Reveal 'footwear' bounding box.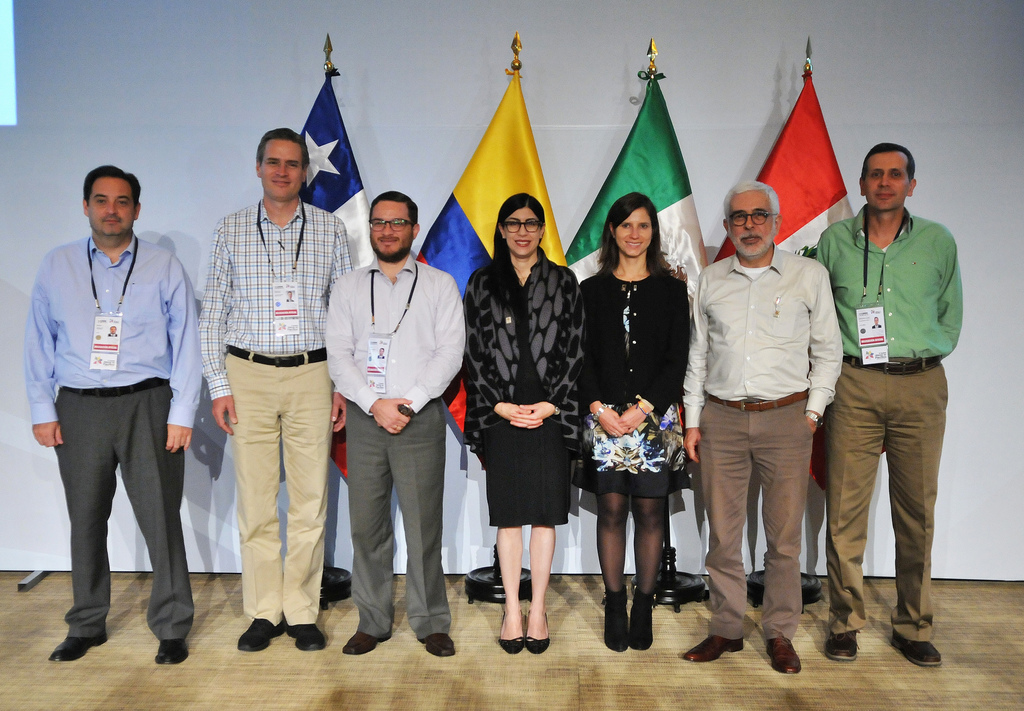
Revealed: 419 633 456 662.
